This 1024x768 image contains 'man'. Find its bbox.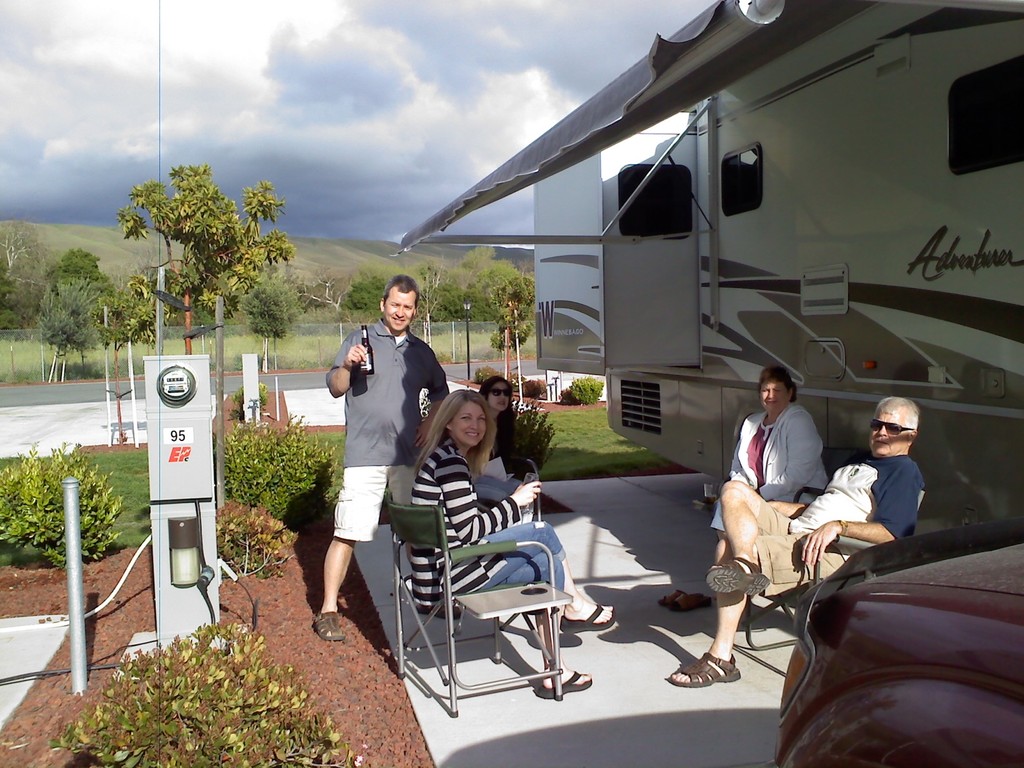
Rect(668, 398, 922, 691).
